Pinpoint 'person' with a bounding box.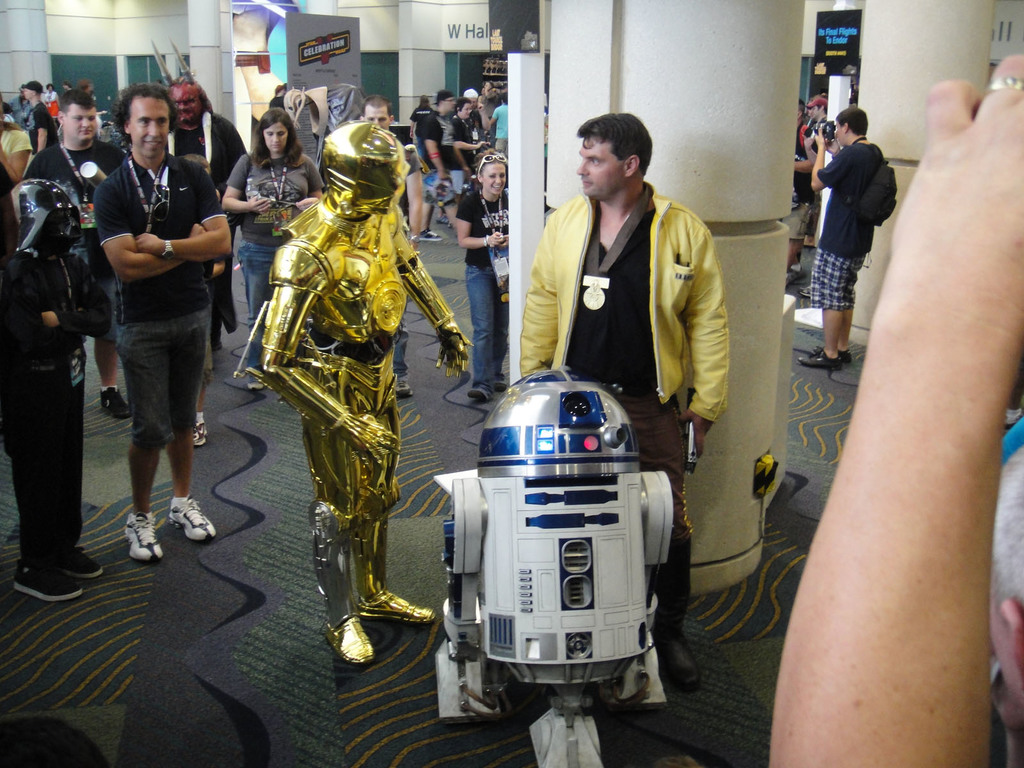
rect(0, 177, 108, 598).
